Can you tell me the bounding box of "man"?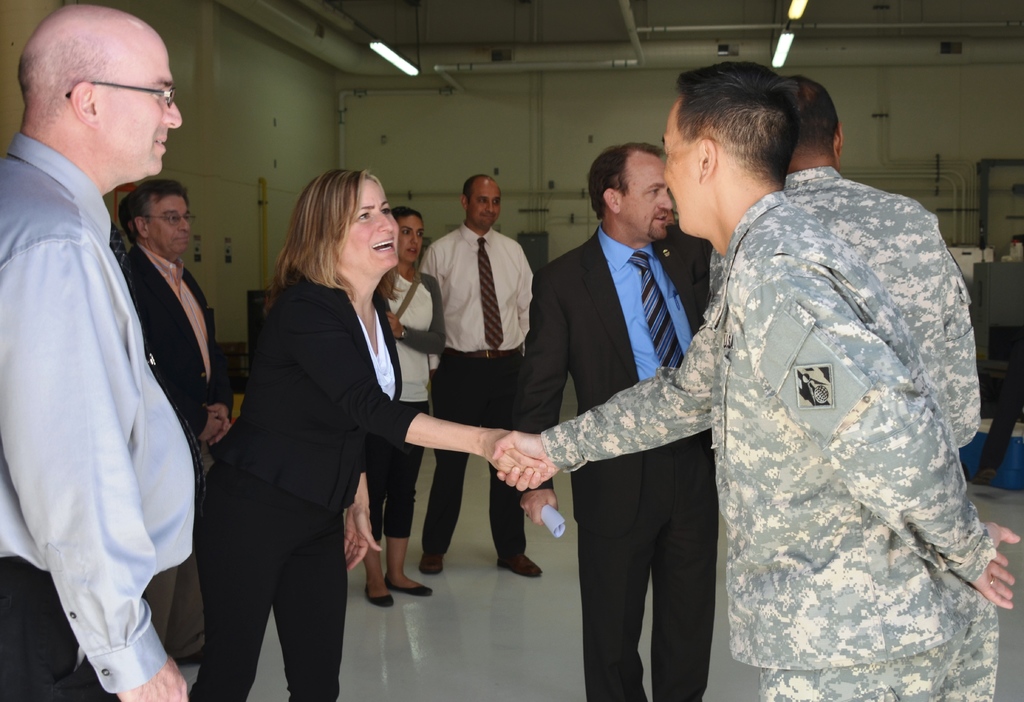
<region>117, 173, 237, 450</region>.
